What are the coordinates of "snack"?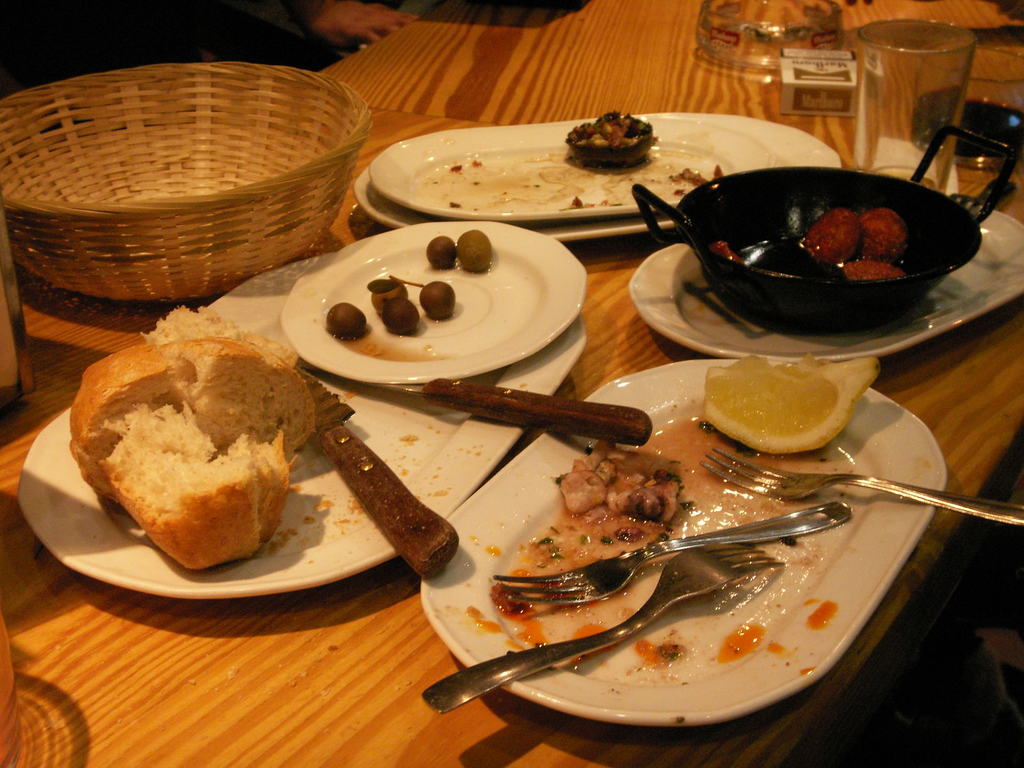
bbox=[861, 207, 899, 262].
